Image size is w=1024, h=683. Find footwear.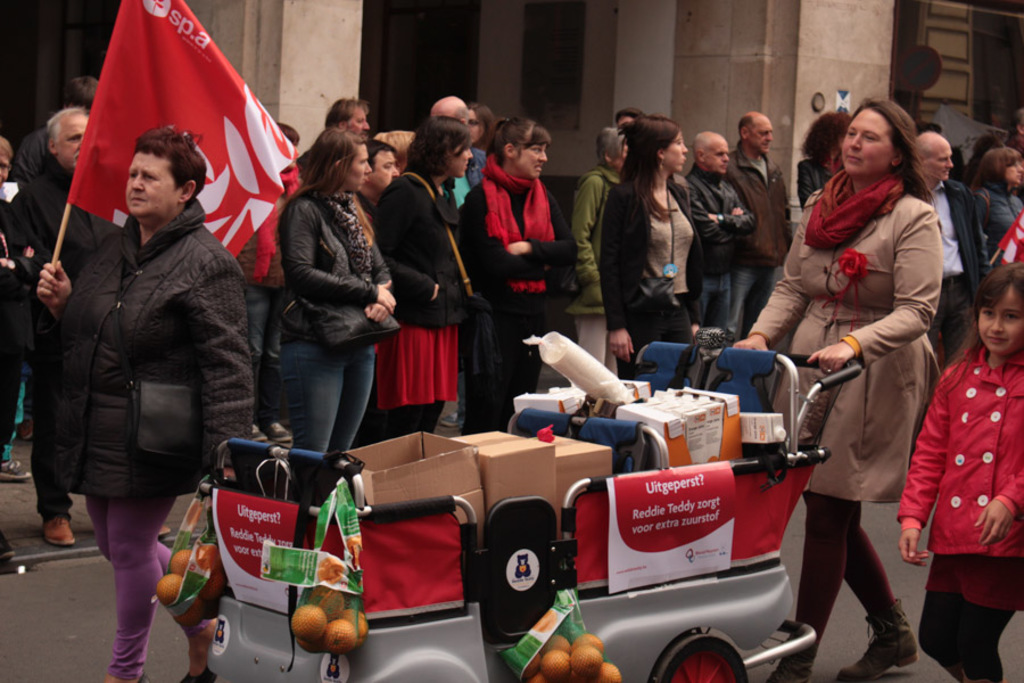
0/535/17/561.
